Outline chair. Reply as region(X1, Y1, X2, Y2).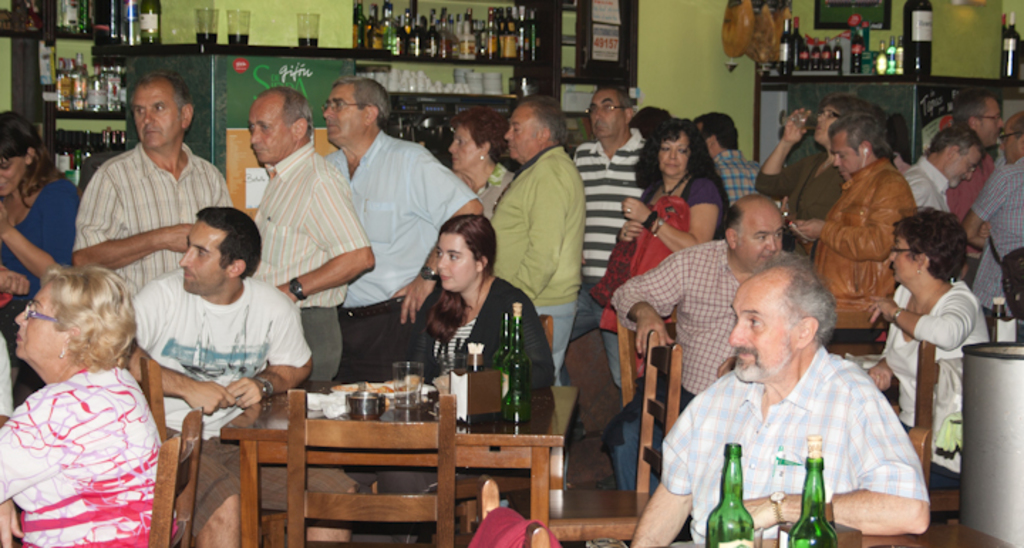
region(148, 407, 198, 547).
